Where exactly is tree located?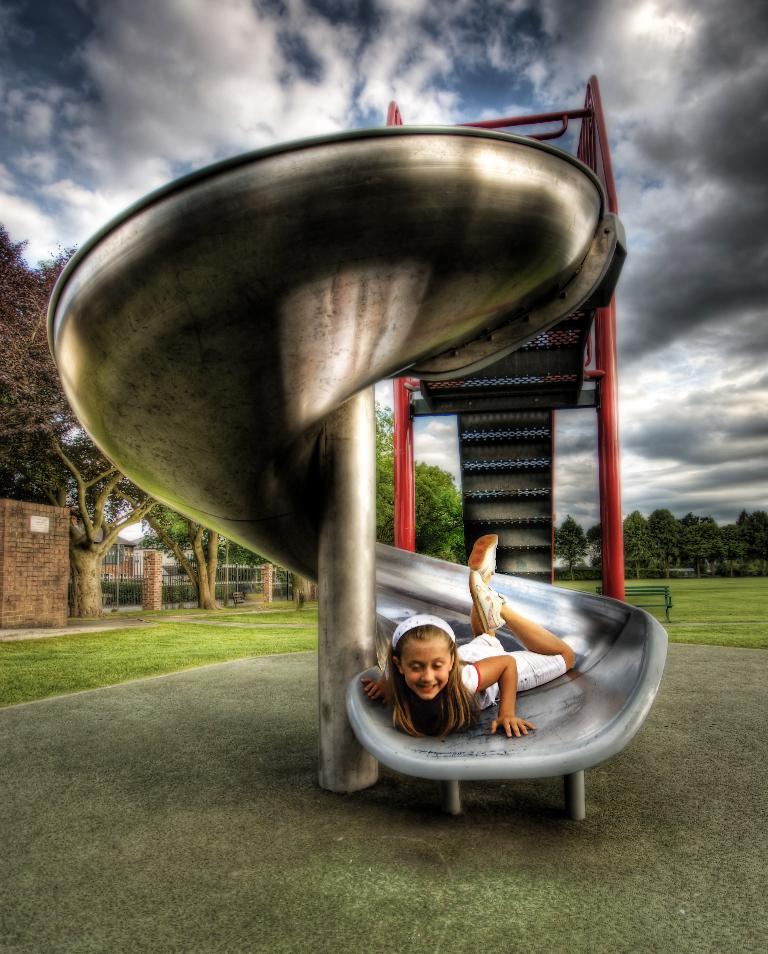
Its bounding box is <region>648, 510, 687, 578</region>.
